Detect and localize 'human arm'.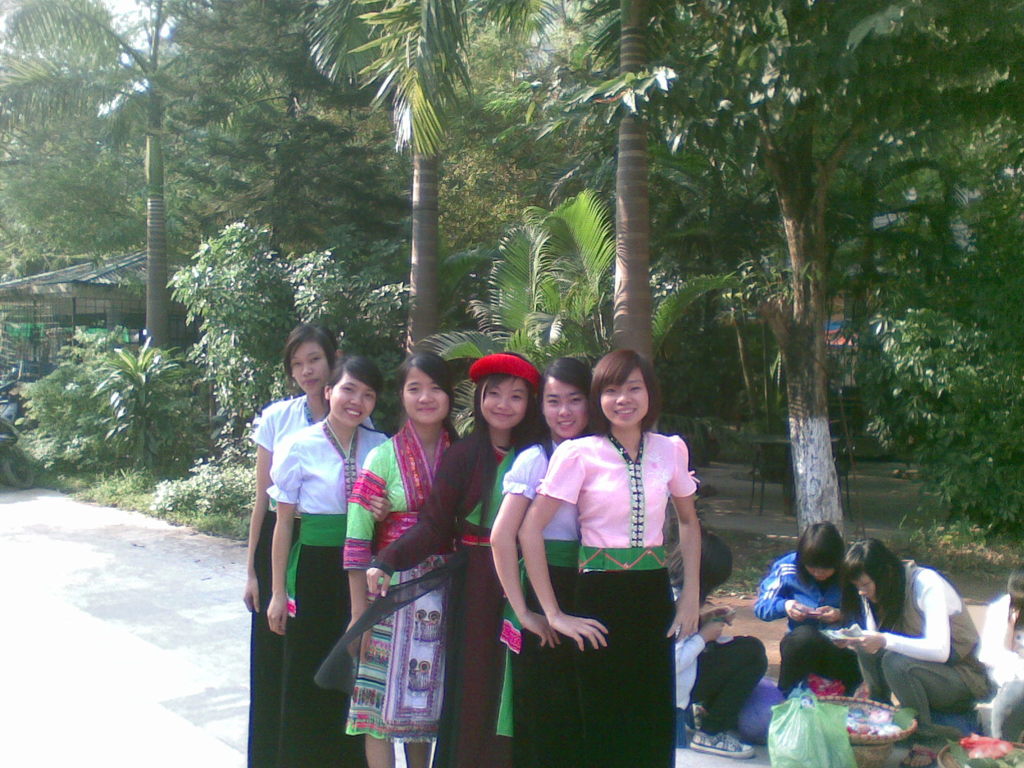
Localized at [x1=263, y1=421, x2=307, y2=650].
